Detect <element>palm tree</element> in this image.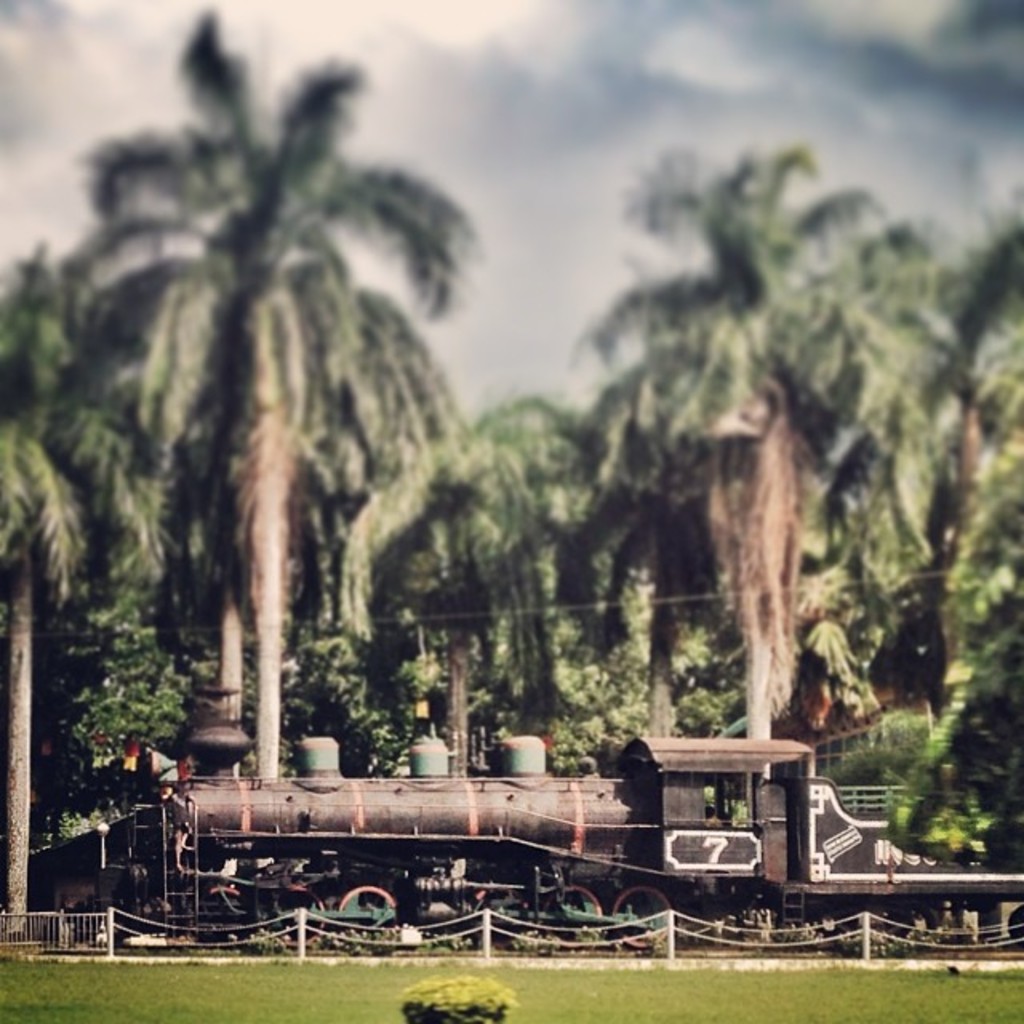
Detection: <bbox>870, 358, 1016, 731</bbox>.
